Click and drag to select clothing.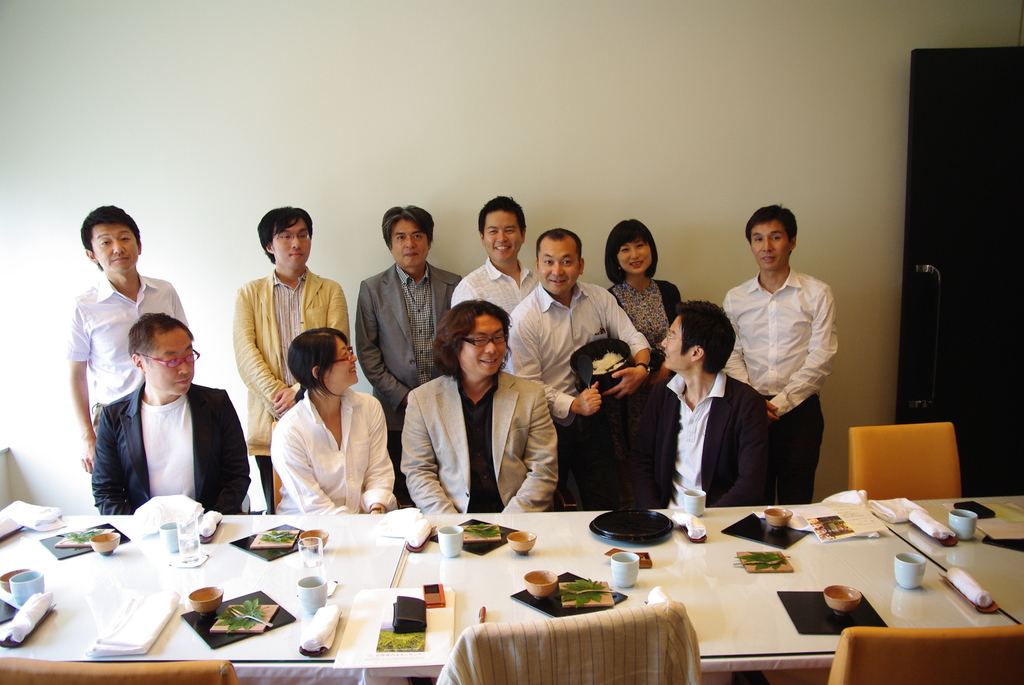
Selection: (66,272,191,432).
